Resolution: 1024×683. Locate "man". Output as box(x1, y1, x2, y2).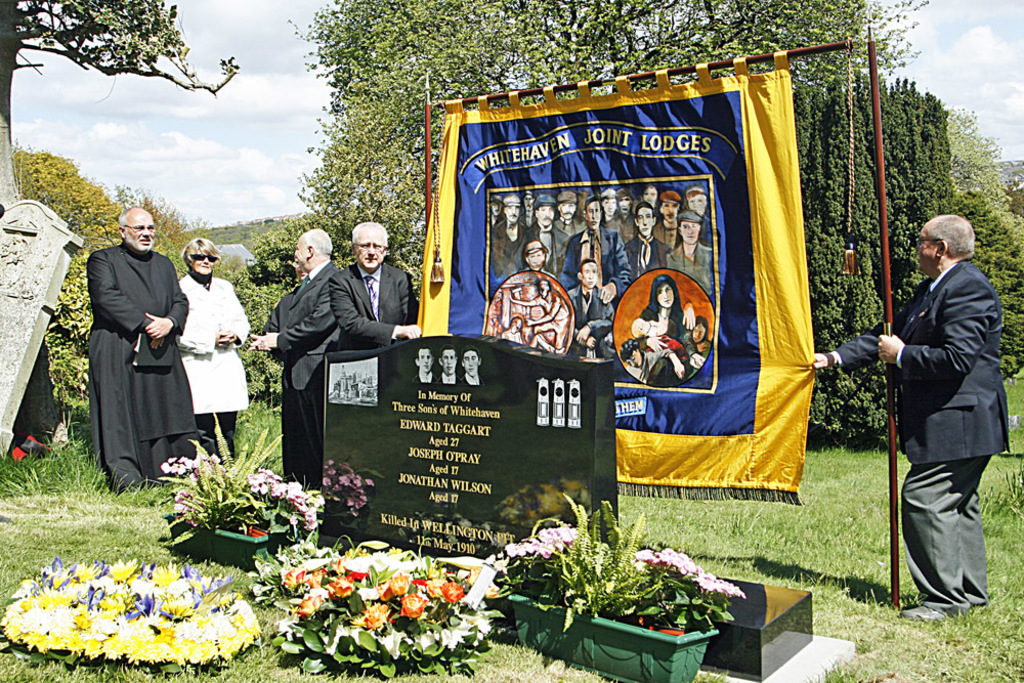
box(566, 259, 613, 357).
